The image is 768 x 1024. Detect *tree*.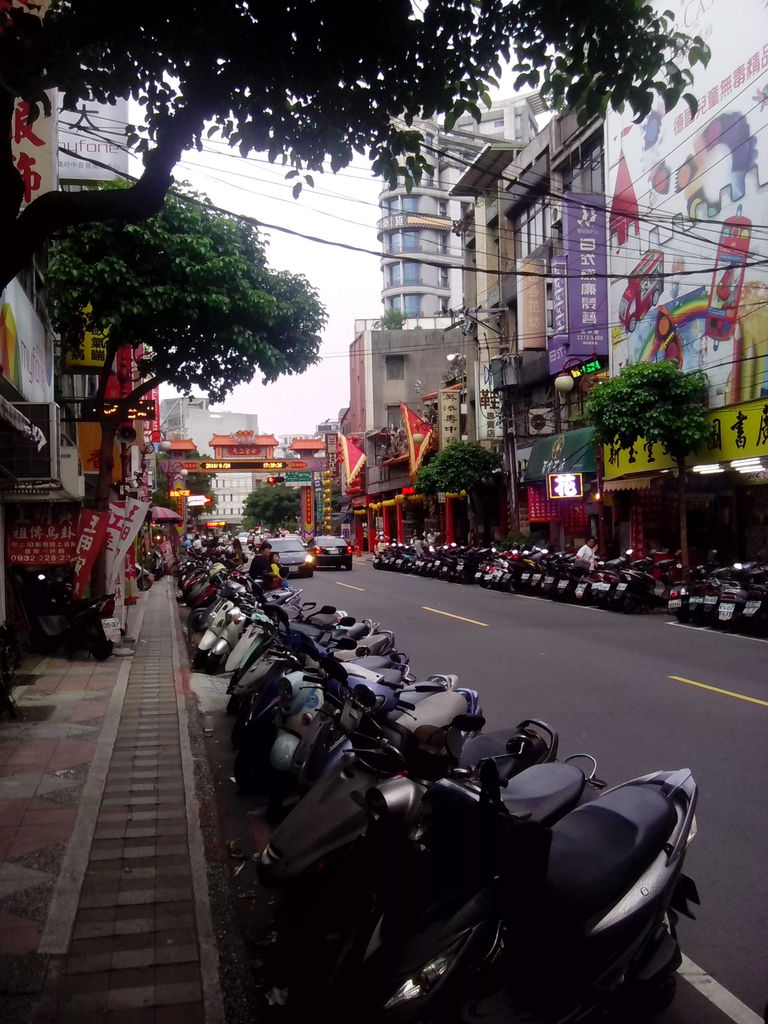
Detection: x1=0, y1=0, x2=724, y2=216.
